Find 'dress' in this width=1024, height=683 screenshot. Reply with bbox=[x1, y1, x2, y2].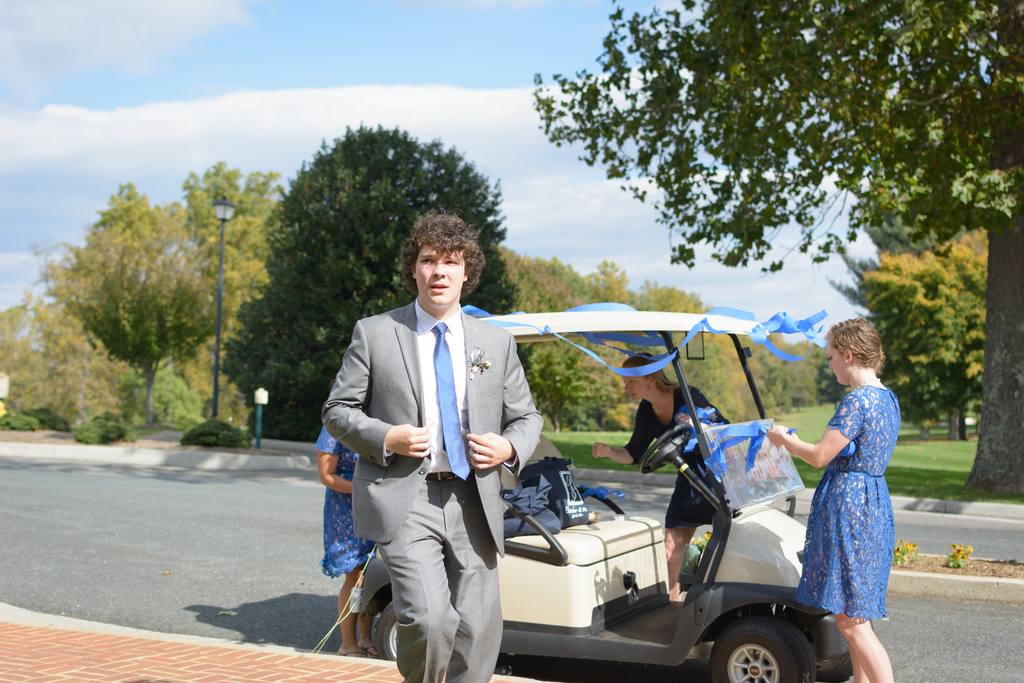
bbox=[796, 383, 899, 620].
